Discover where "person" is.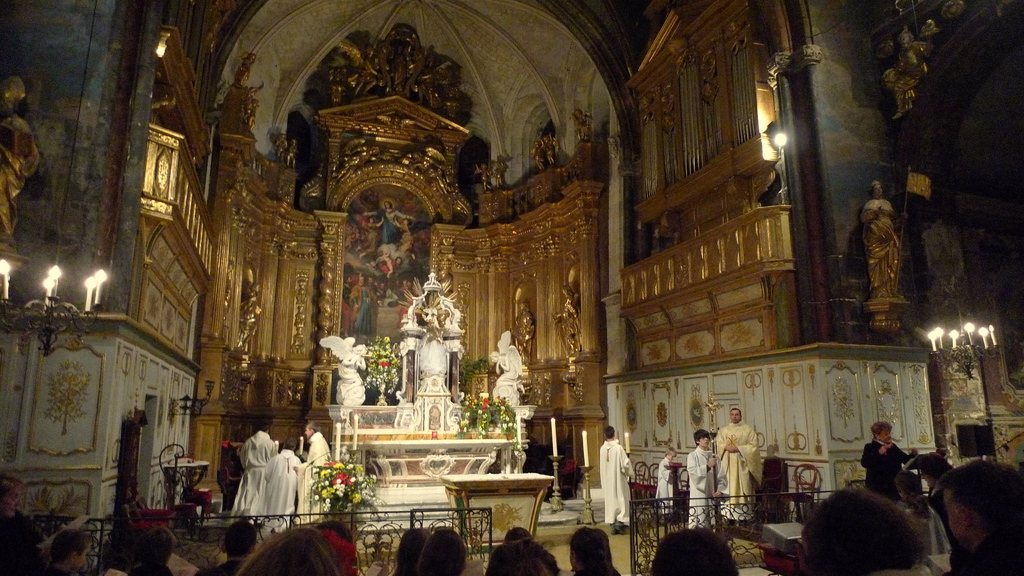
Discovered at <region>490, 326, 525, 383</region>.
